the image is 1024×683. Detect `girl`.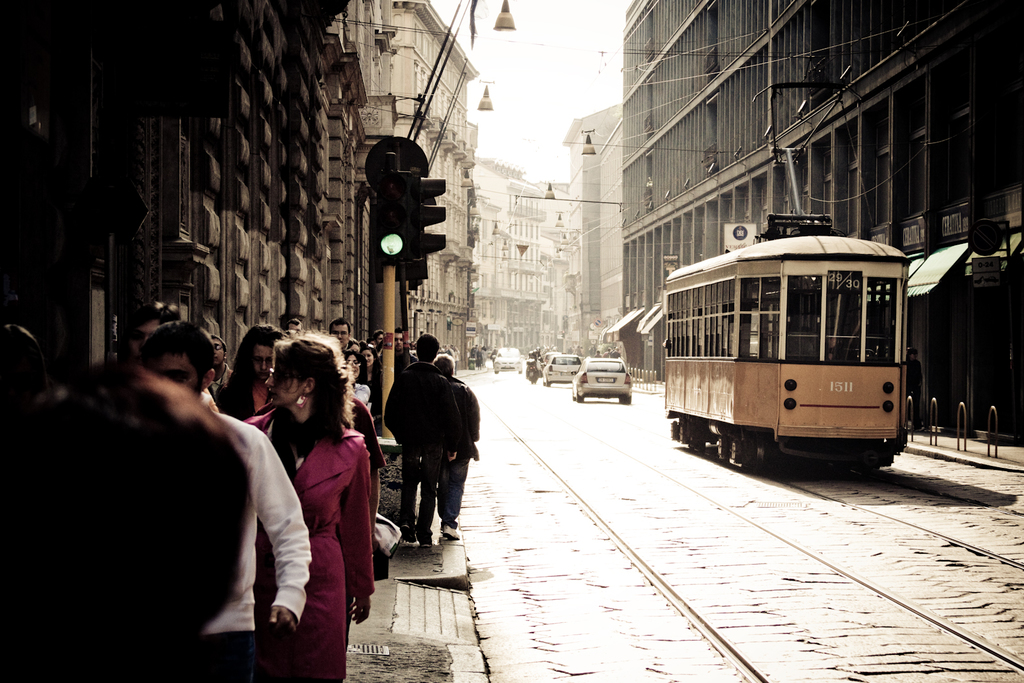
Detection: <bbox>217, 326, 281, 424</bbox>.
